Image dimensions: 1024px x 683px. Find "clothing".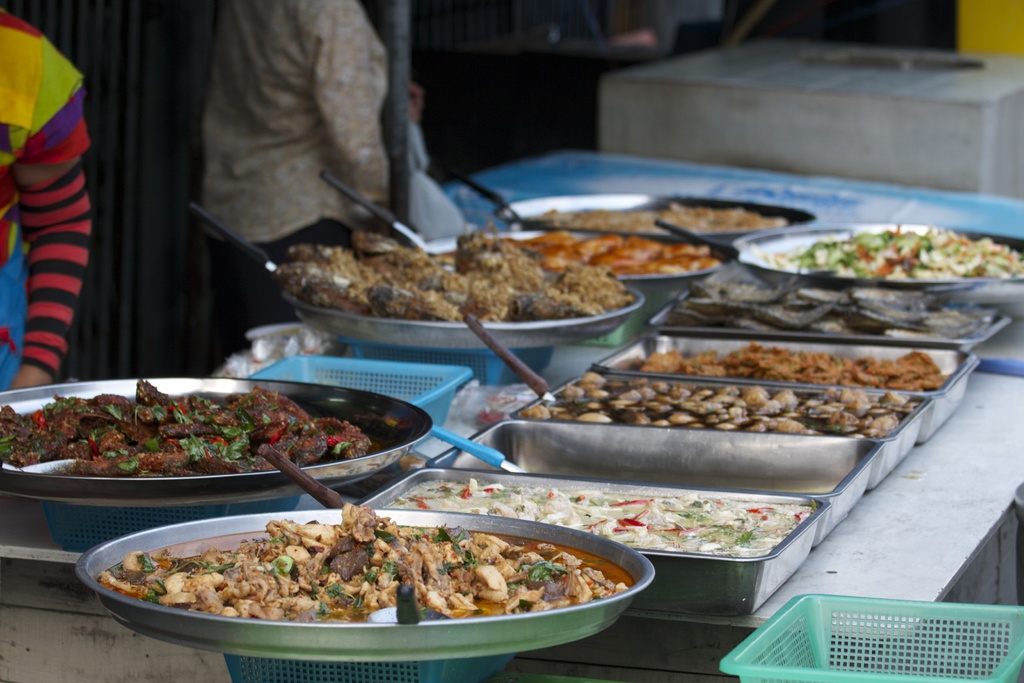
0:2:95:399.
